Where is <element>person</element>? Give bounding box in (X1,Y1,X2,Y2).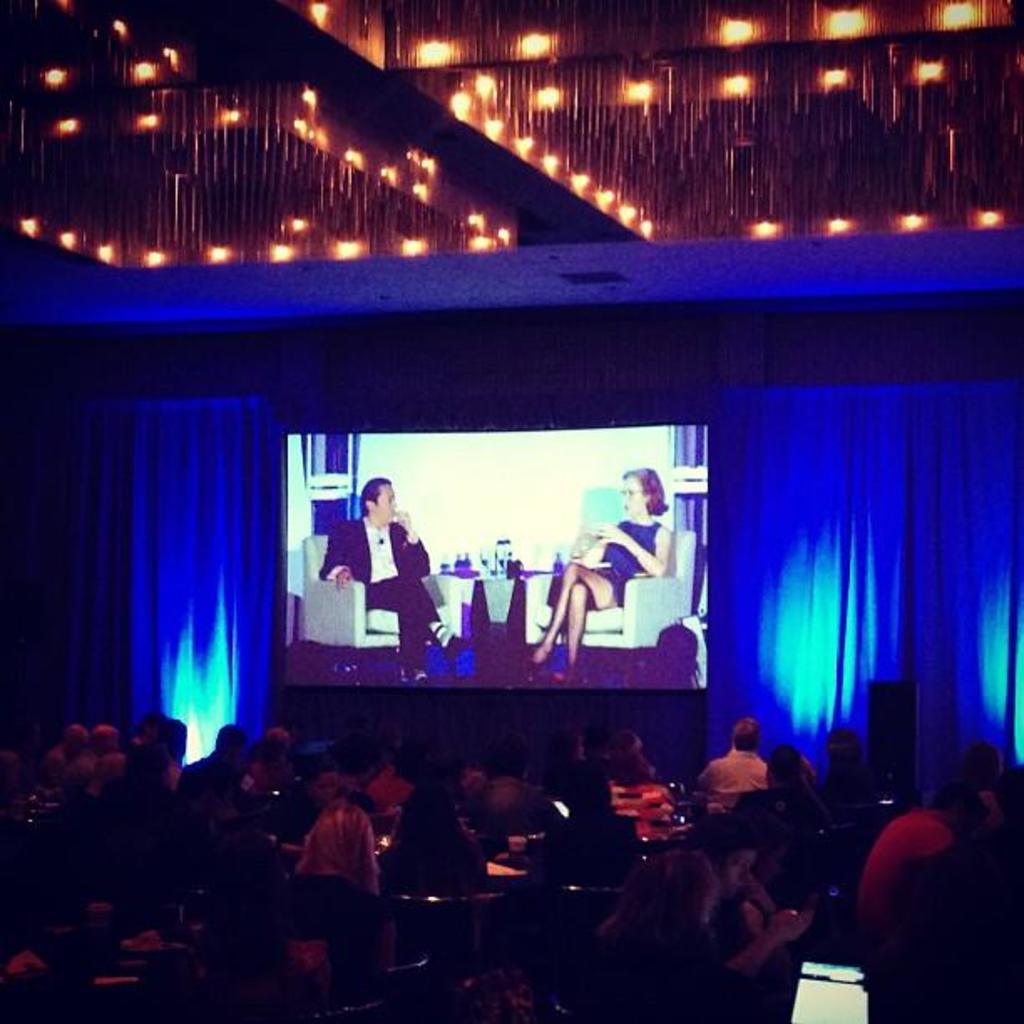
(529,457,661,674).
